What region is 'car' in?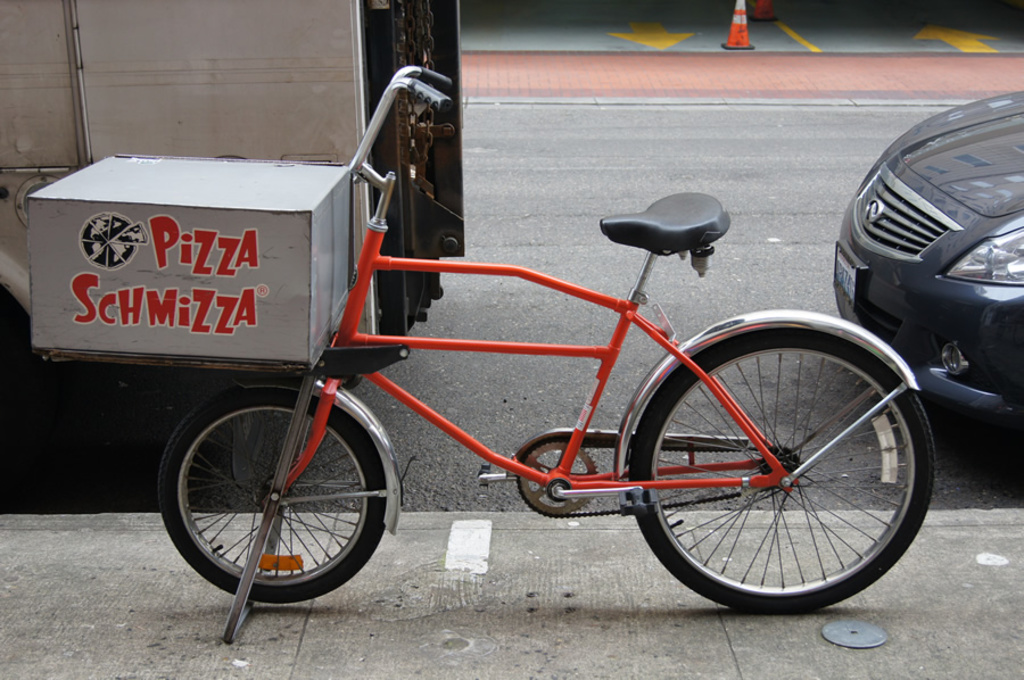
831:89:1023:426.
